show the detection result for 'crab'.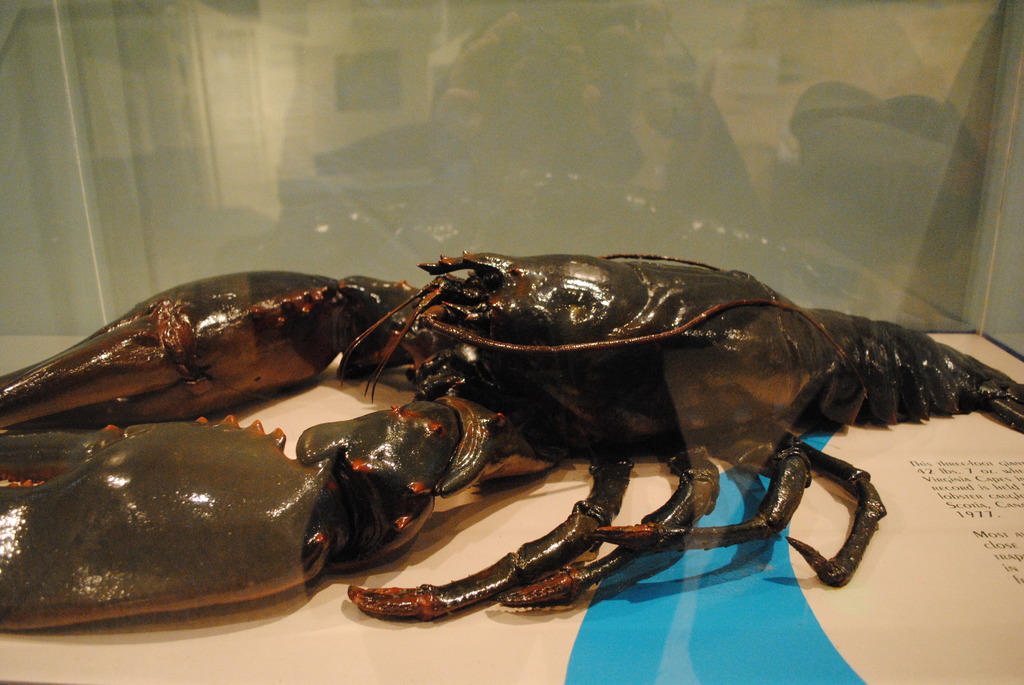
box=[0, 411, 564, 635].
